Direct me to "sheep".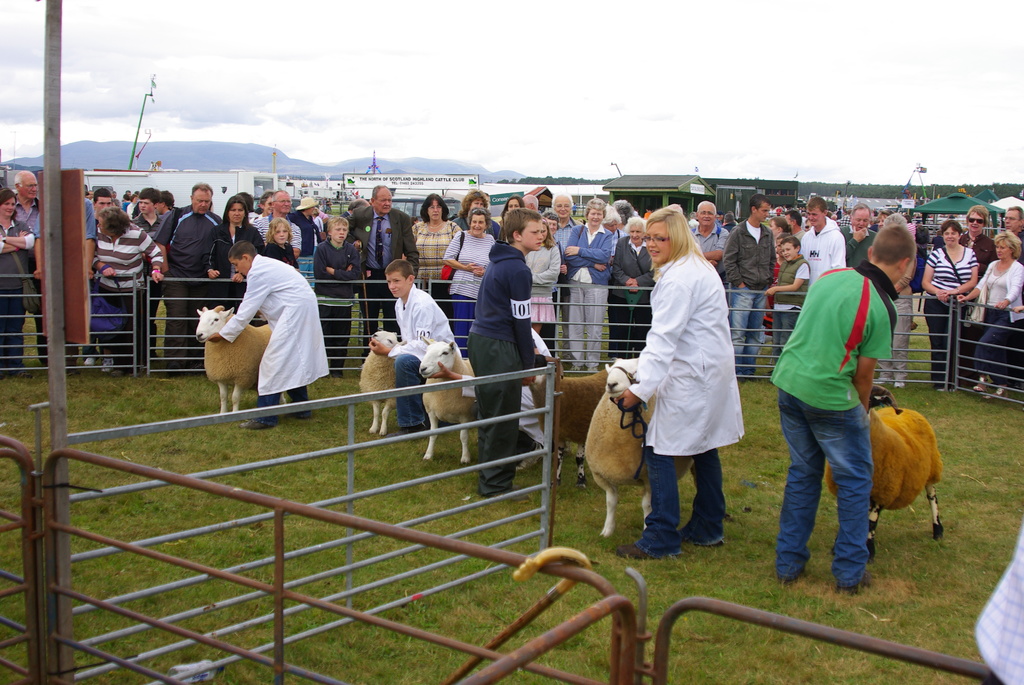
Direction: [left=526, top=365, right=612, bottom=478].
